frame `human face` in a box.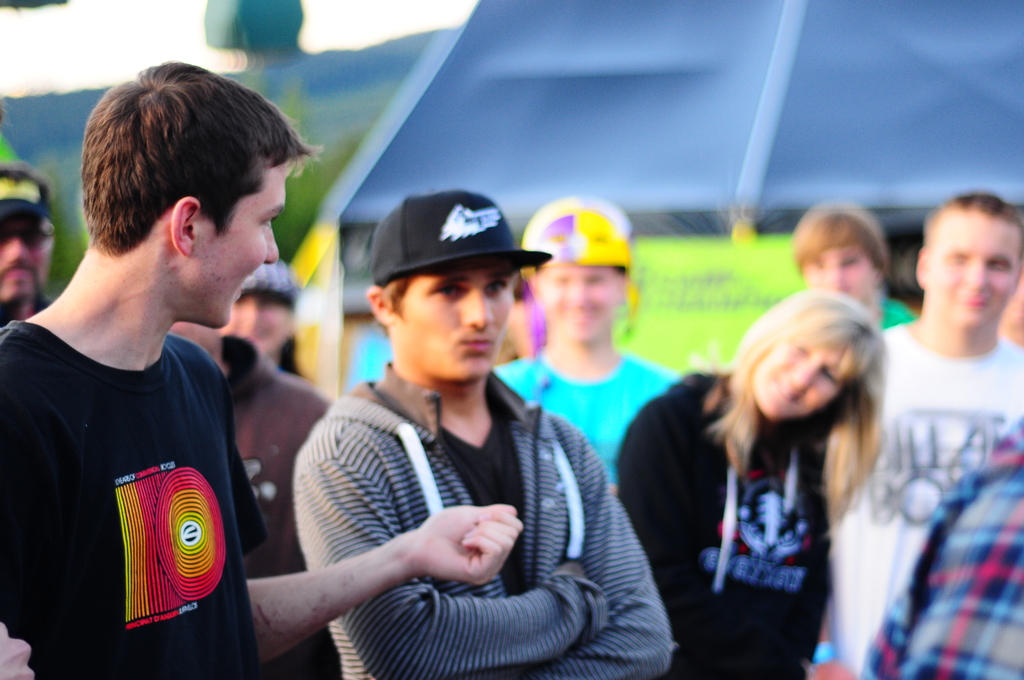
(537,261,625,337).
